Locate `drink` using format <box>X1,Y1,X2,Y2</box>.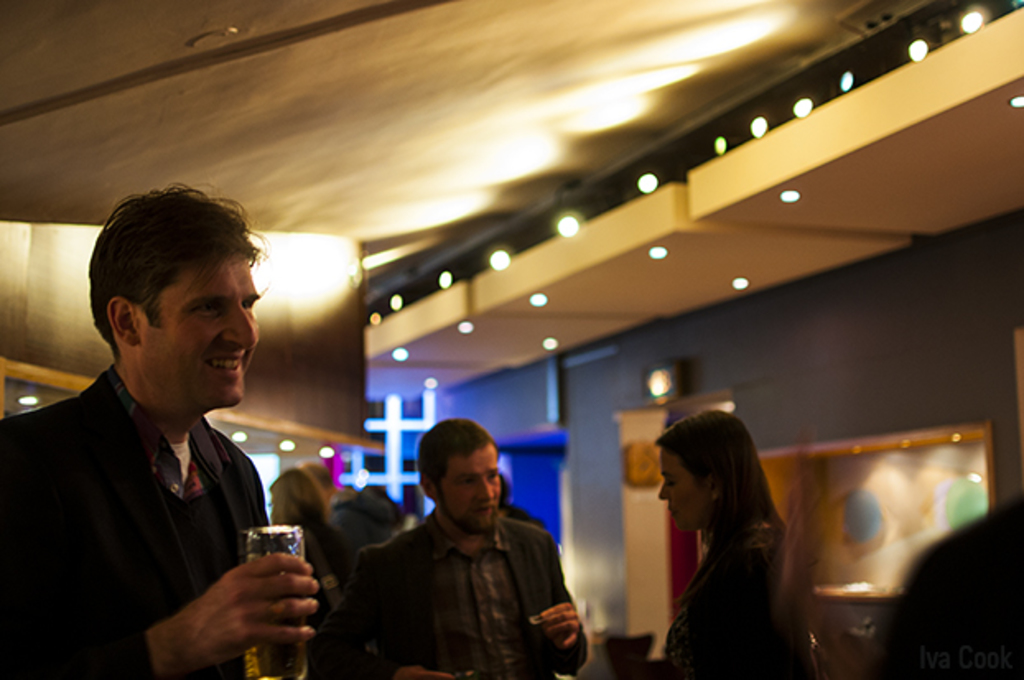
<box>242,578,311,678</box>.
